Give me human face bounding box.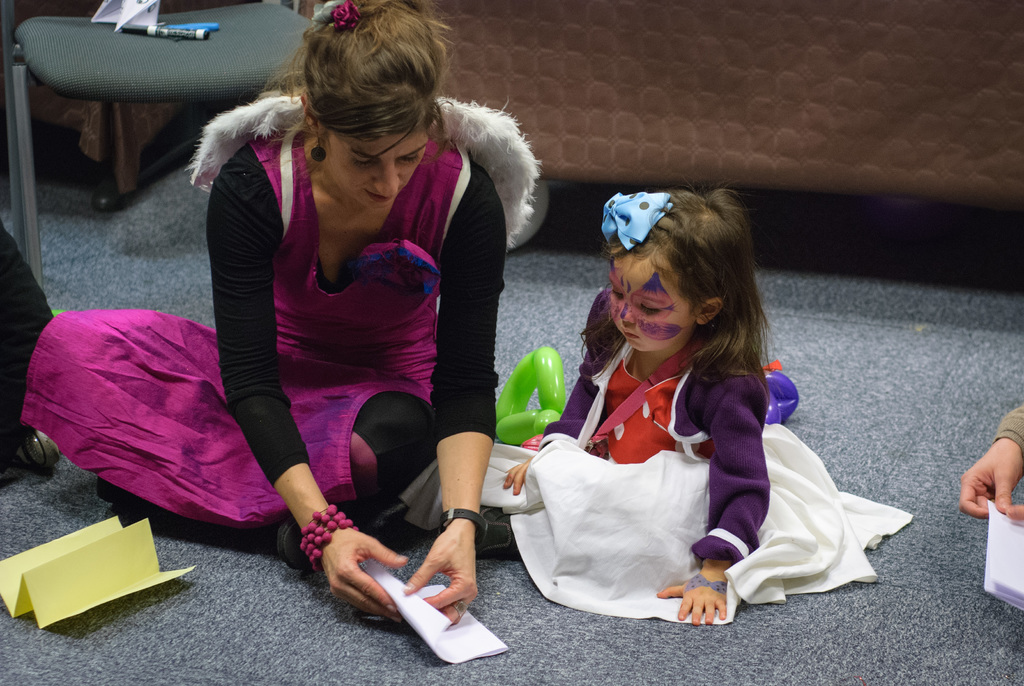
left=332, top=135, right=434, bottom=214.
